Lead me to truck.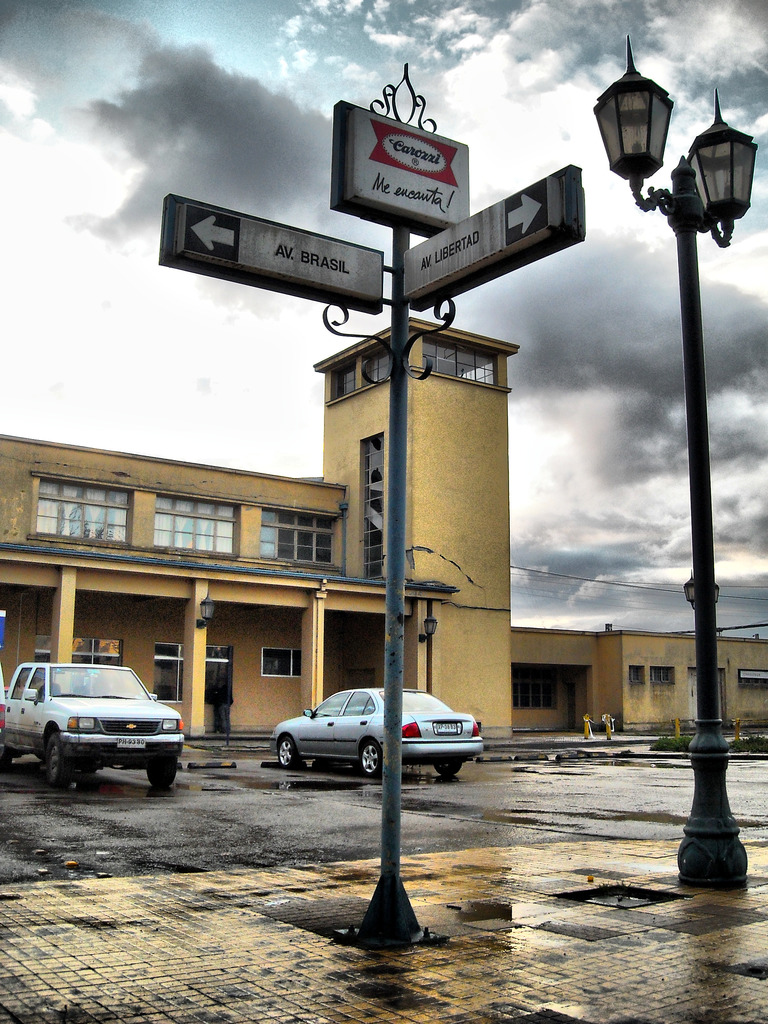
Lead to box(12, 659, 202, 790).
